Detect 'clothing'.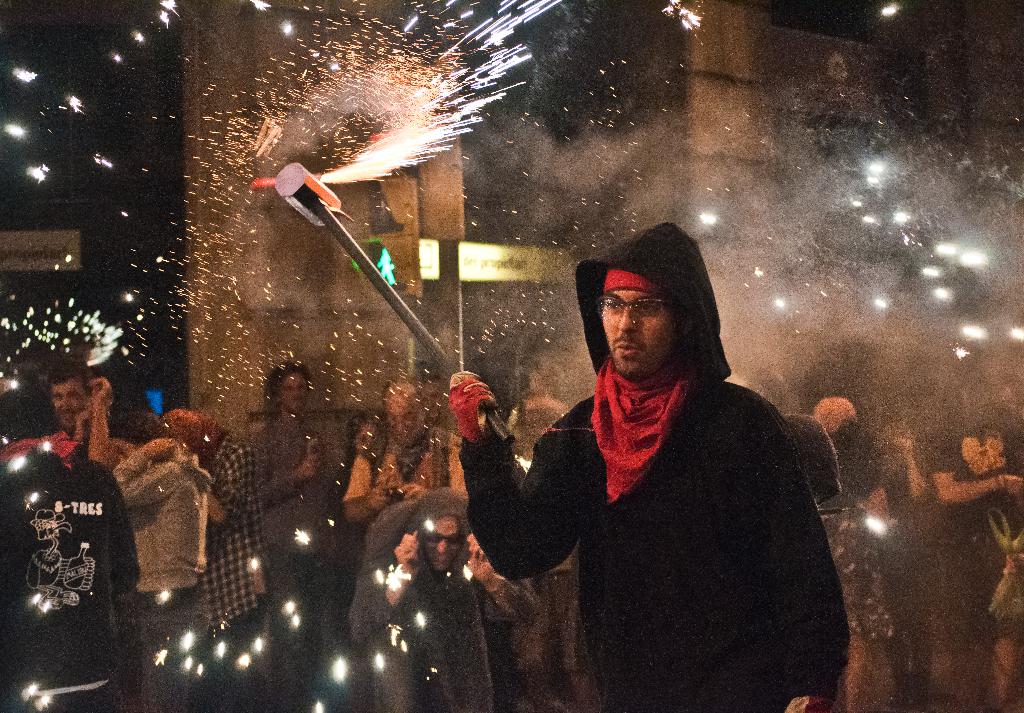
Detected at bbox(456, 222, 856, 712).
